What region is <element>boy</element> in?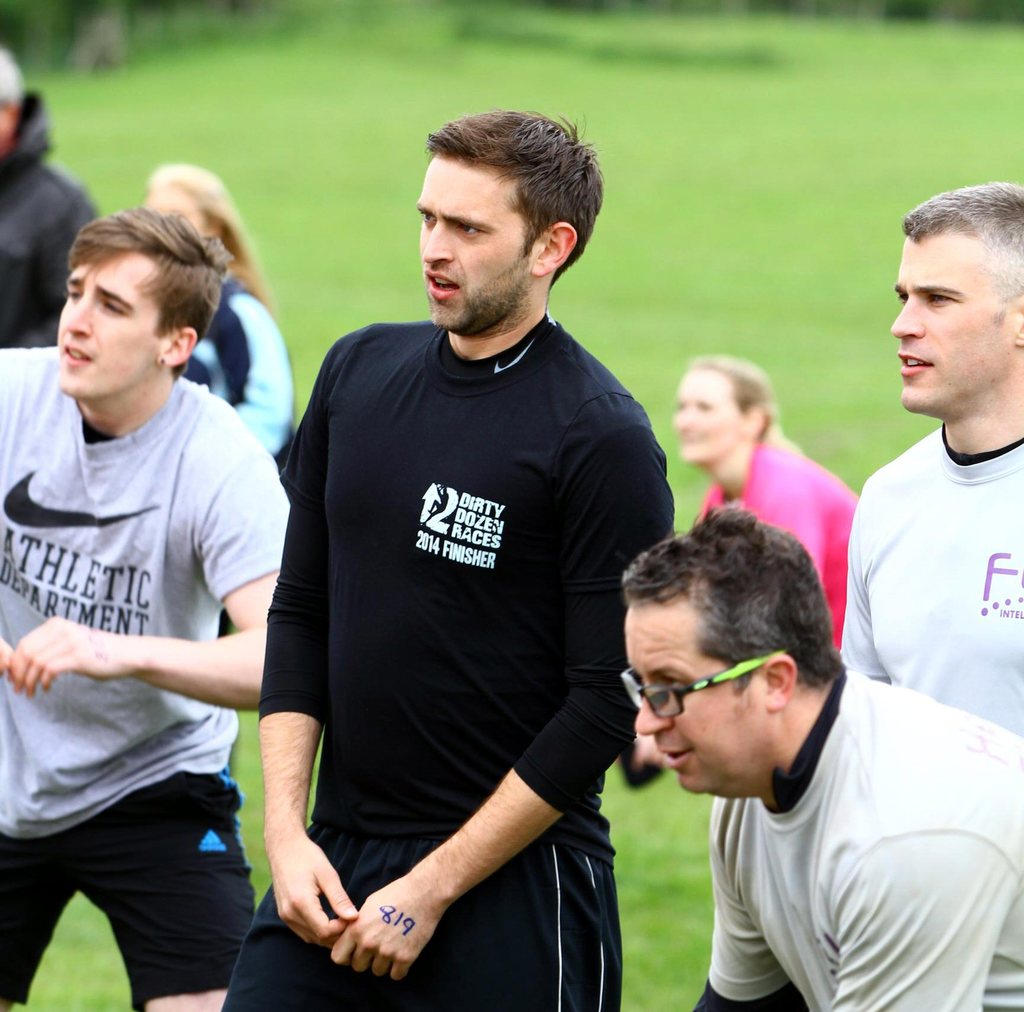
box=[0, 203, 291, 1011].
